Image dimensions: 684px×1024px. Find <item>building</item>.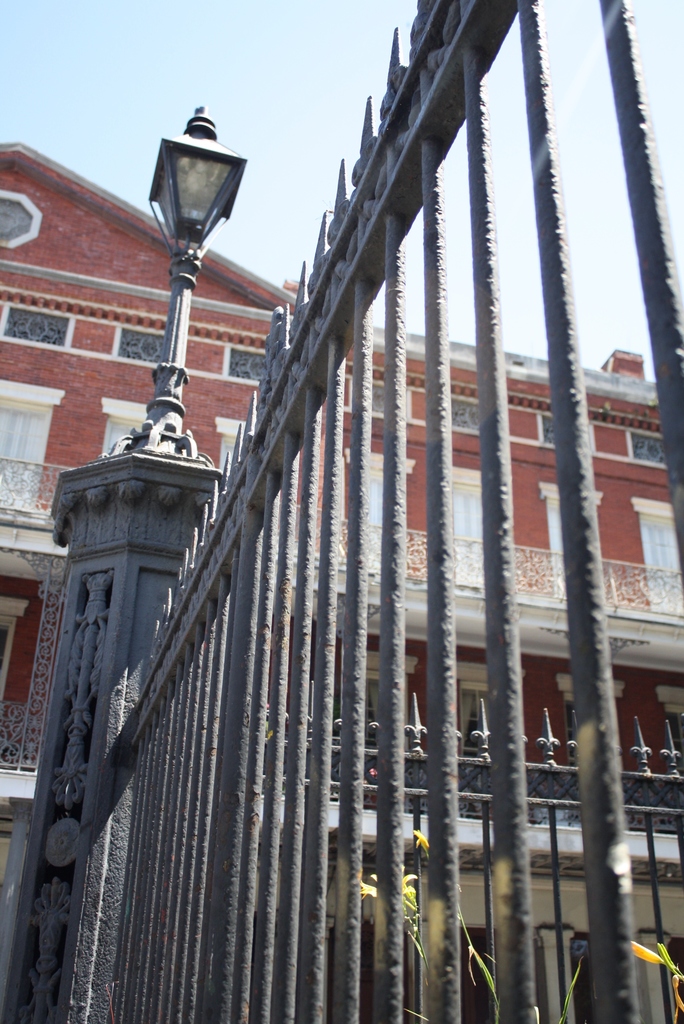
[x1=0, y1=136, x2=683, y2=1021].
